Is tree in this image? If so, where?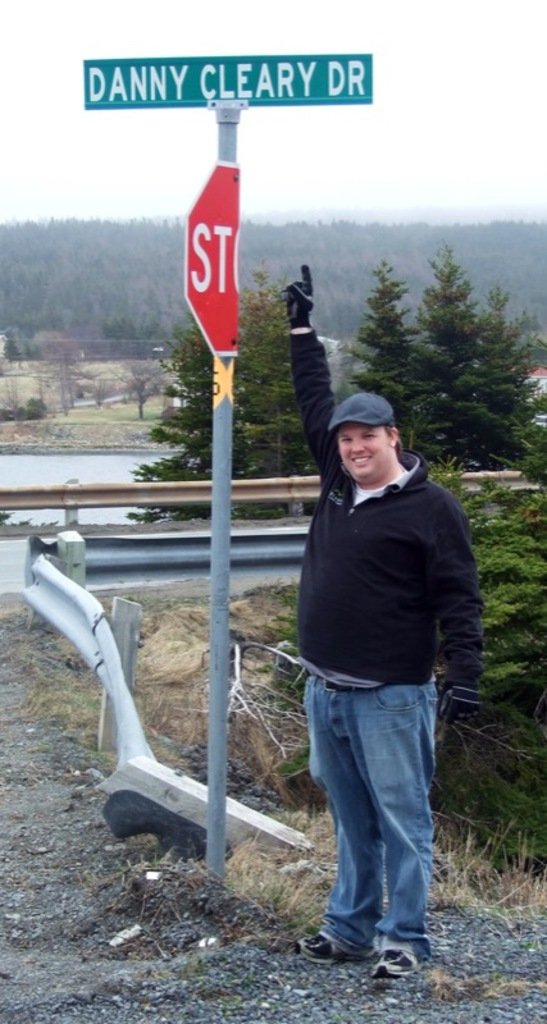
Yes, at box=[236, 454, 546, 874].
